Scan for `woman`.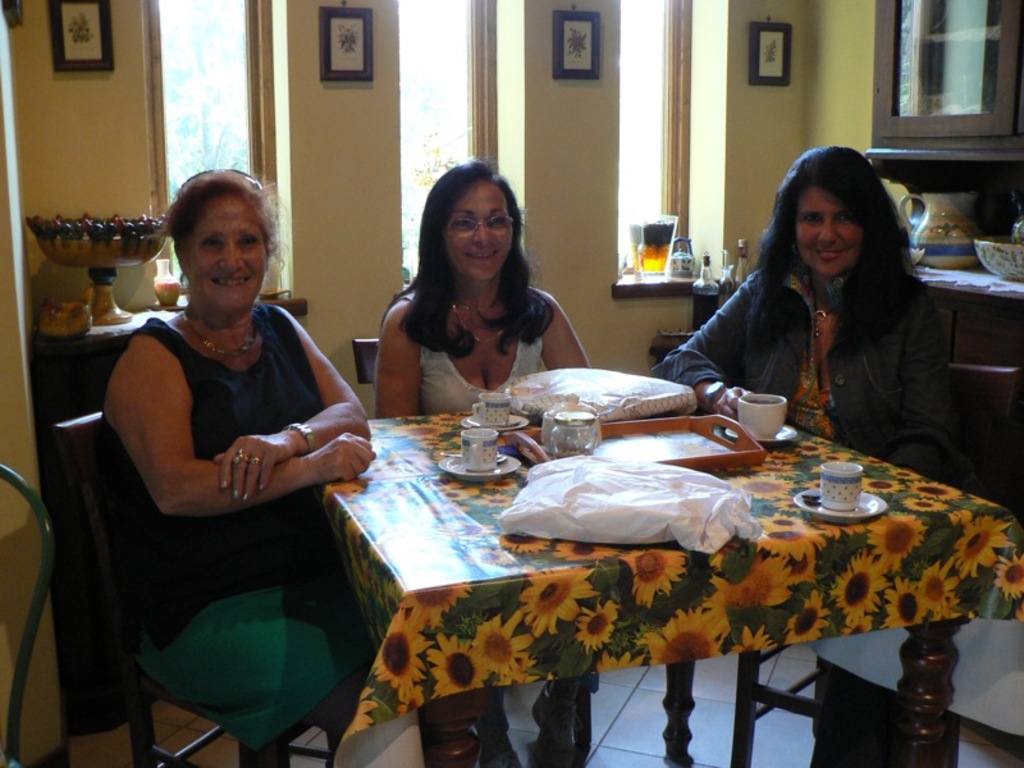
Scan result: (left=87, top=164, right=378, bottom=767).
